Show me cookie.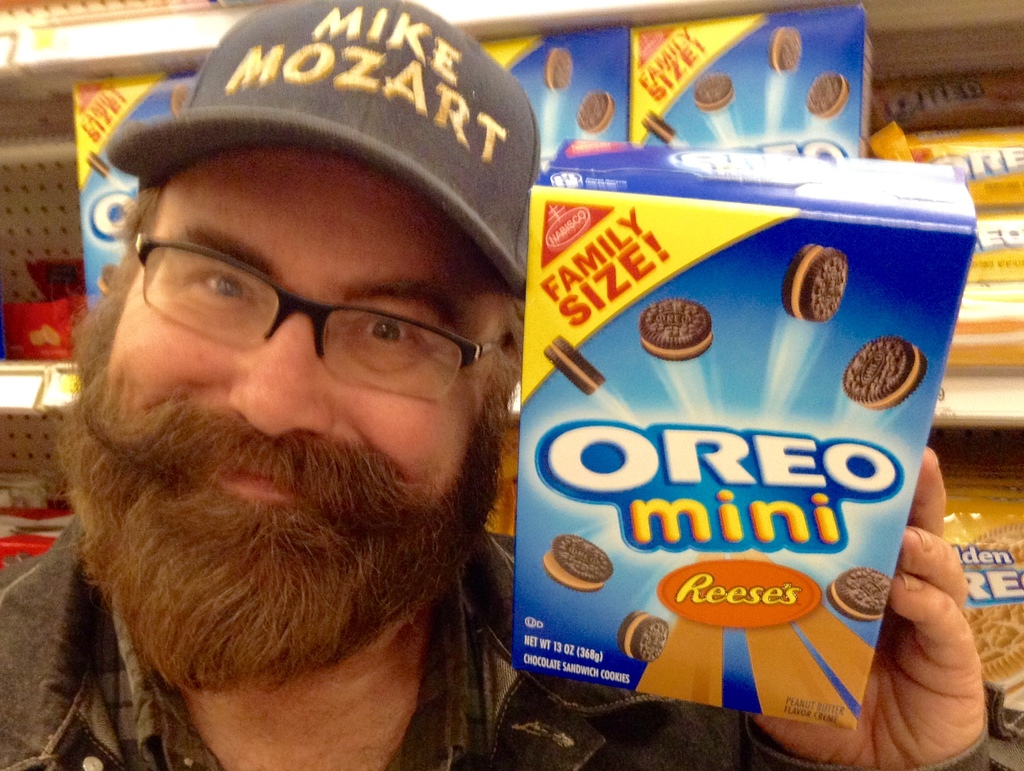
cookie is here: [left=769, top=24, right=804, bottom=72].
